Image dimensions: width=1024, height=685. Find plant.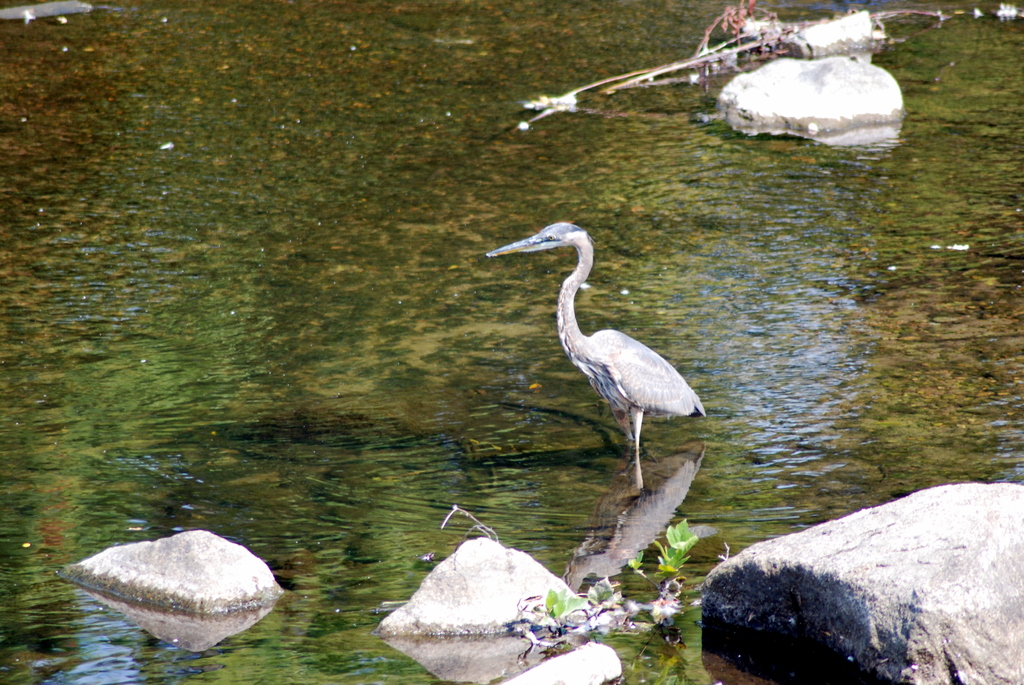
locate(529, 543, 719, 661).
